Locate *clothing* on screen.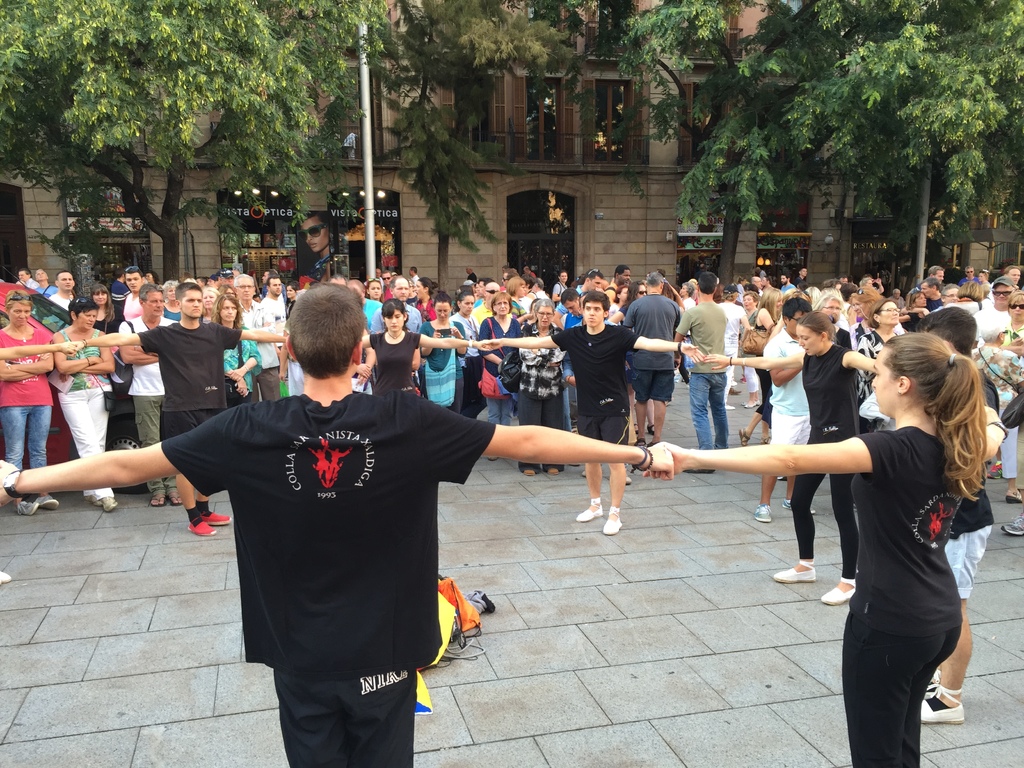
On screen at (972, 303, 1008, 340).
